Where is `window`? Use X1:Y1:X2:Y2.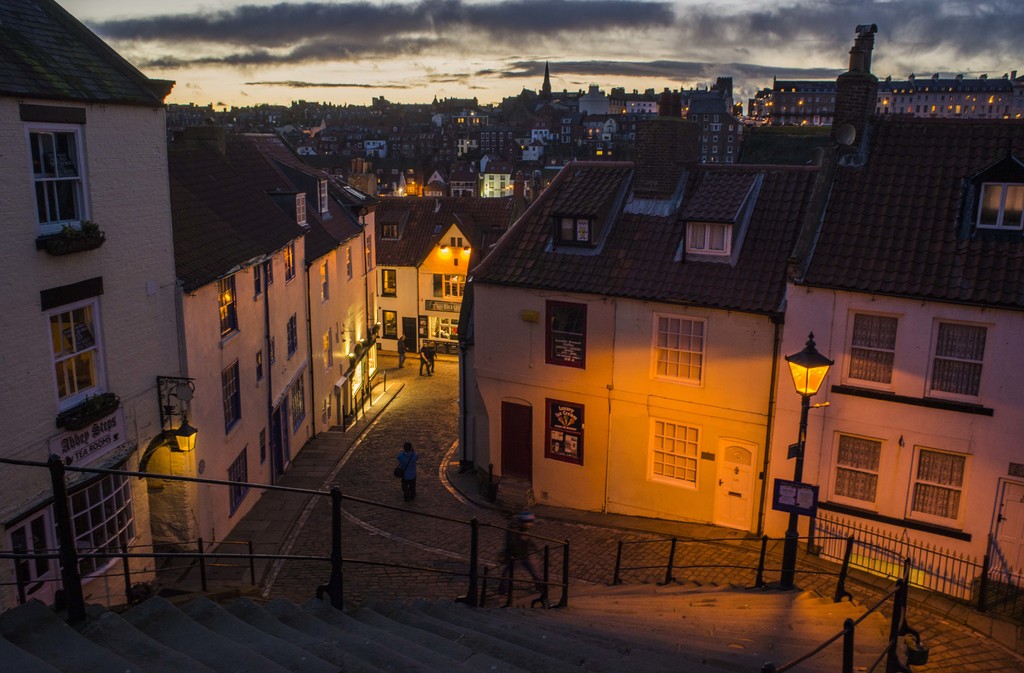
278:244:296:282.
